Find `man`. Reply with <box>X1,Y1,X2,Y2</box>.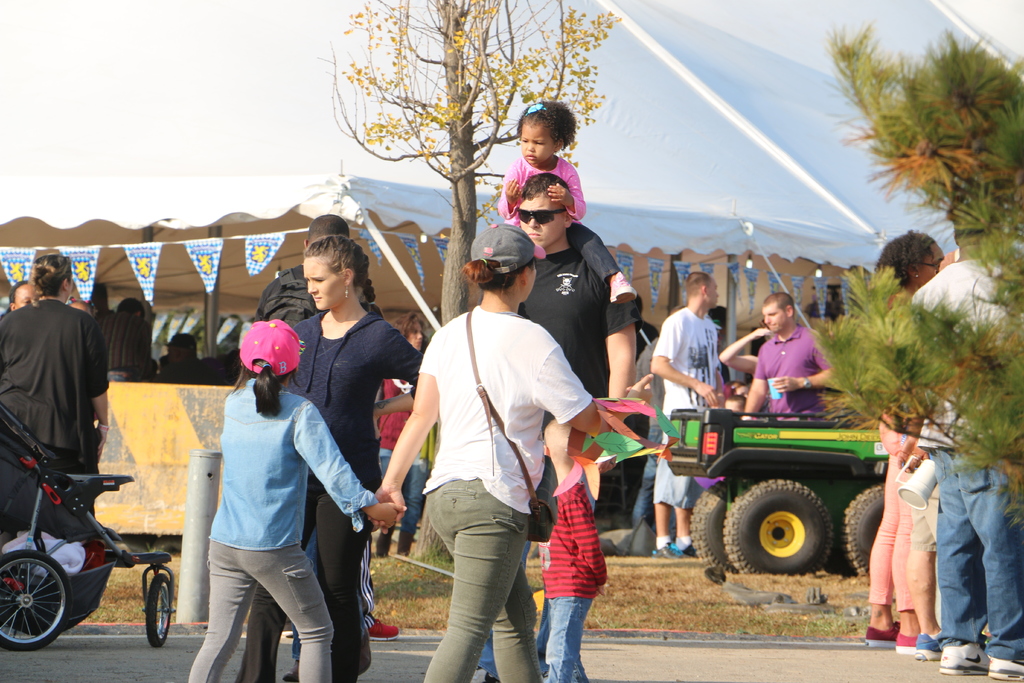
<box>116,295,150,318</box>.
